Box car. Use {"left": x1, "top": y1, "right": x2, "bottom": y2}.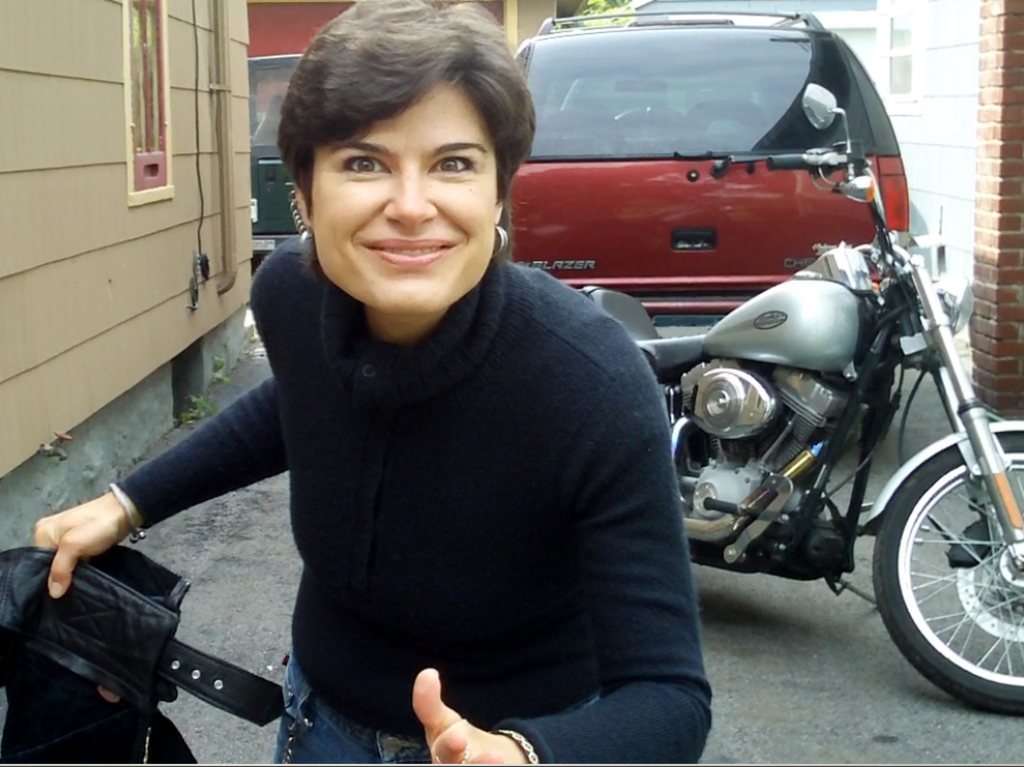
{"left": 499, "top": 0, "right": 911, "bottom": 332}.
